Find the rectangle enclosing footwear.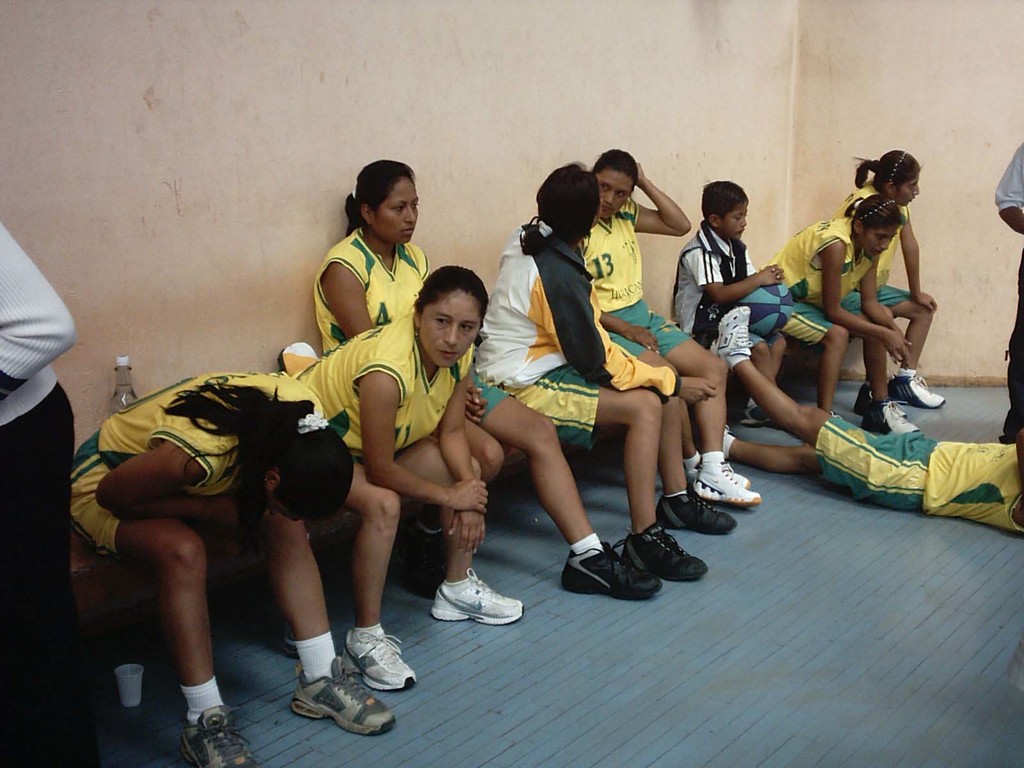
{"left": 726, "top": 470, "right": 749, "bottom": 490}.
